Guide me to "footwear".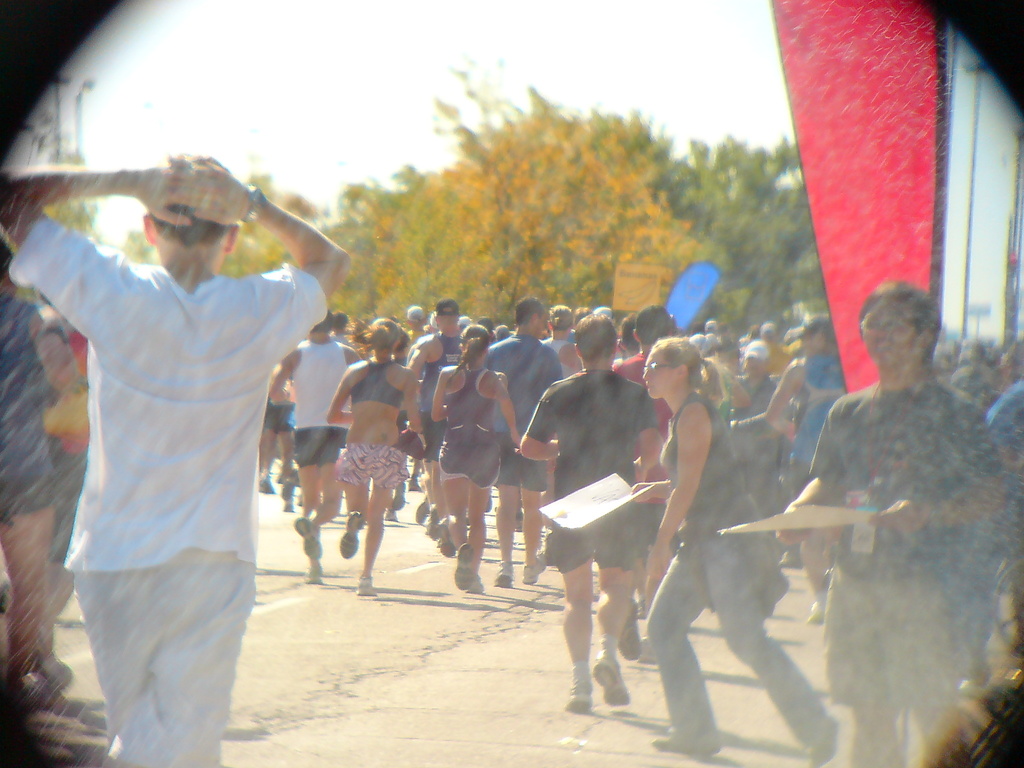
Guidance: {"left": 284, "top": 482, "right": 292, "bottom": 511}.
